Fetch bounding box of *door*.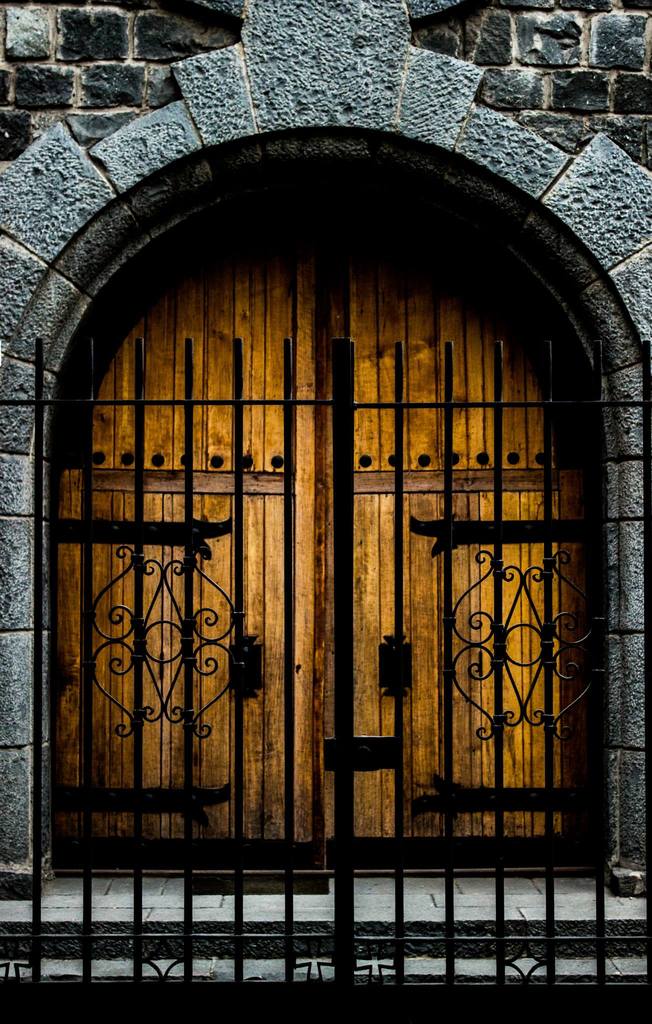
Bbox: detection(49, 200, 329, 879).
